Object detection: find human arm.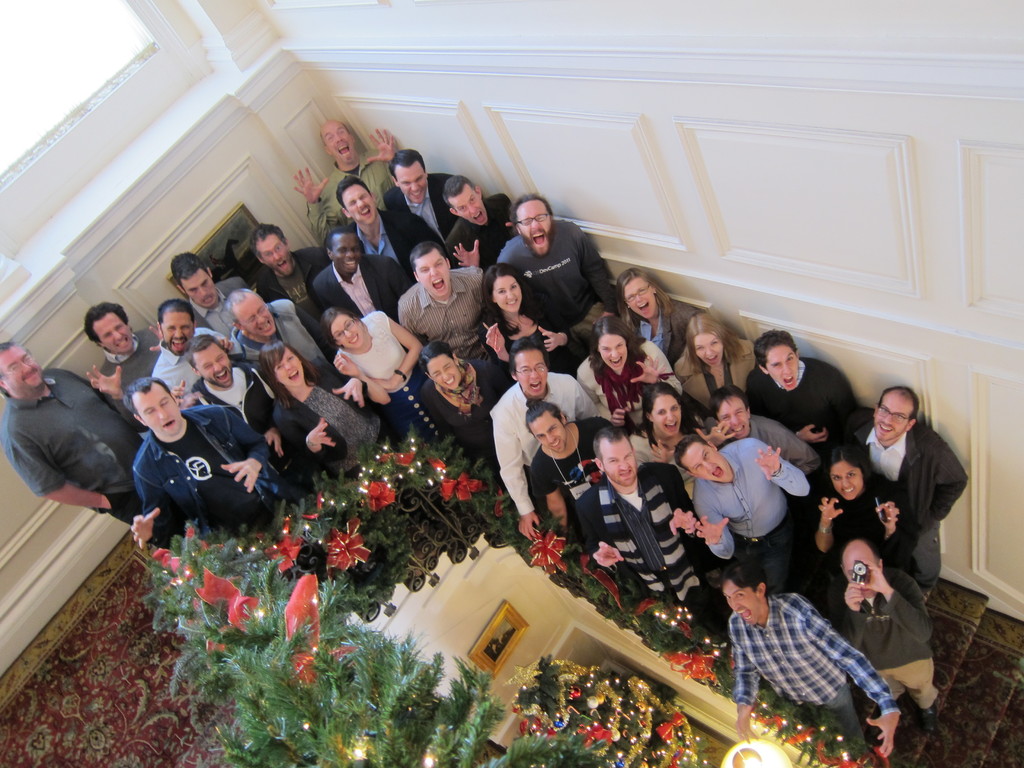
(301, 244, 332, 282).
